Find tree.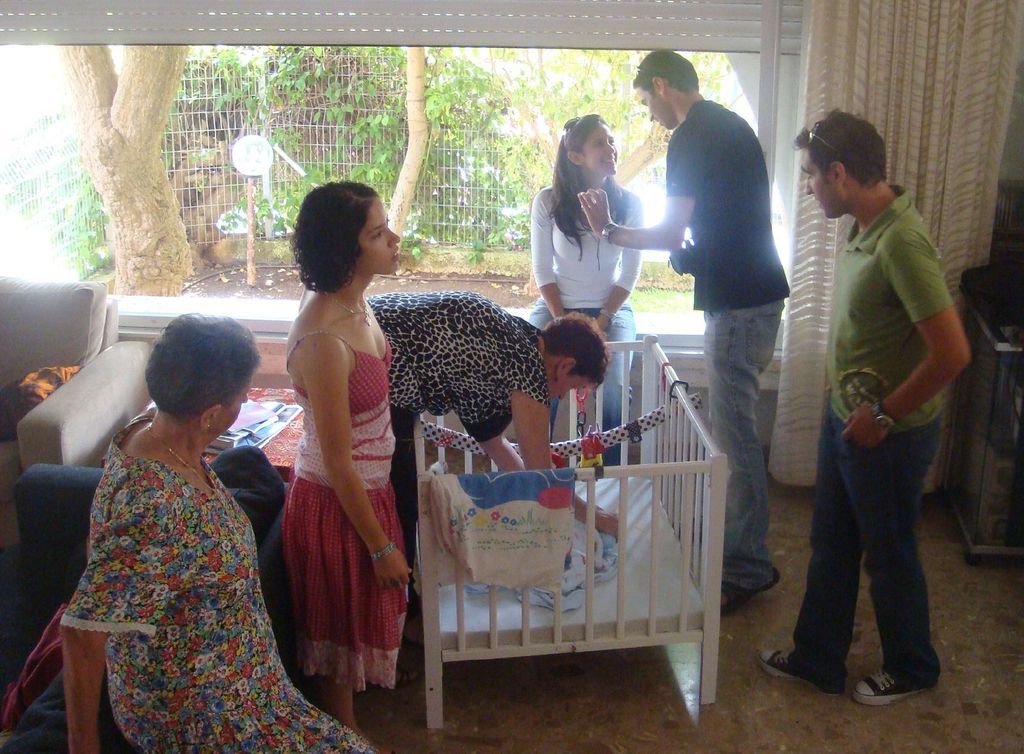
220:42:506:256.
